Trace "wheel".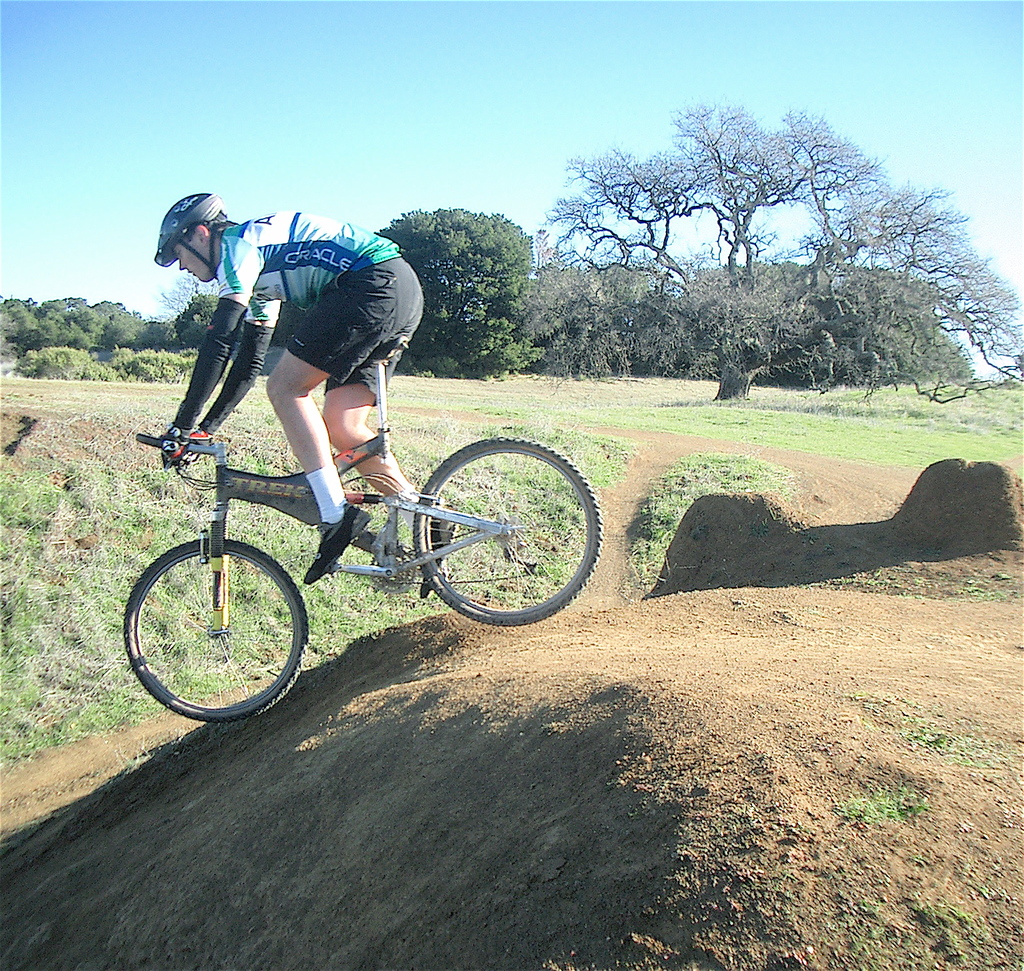
Traced to {"x1": 403, "y1": 434, "x2": 579, "y2": 636}.
